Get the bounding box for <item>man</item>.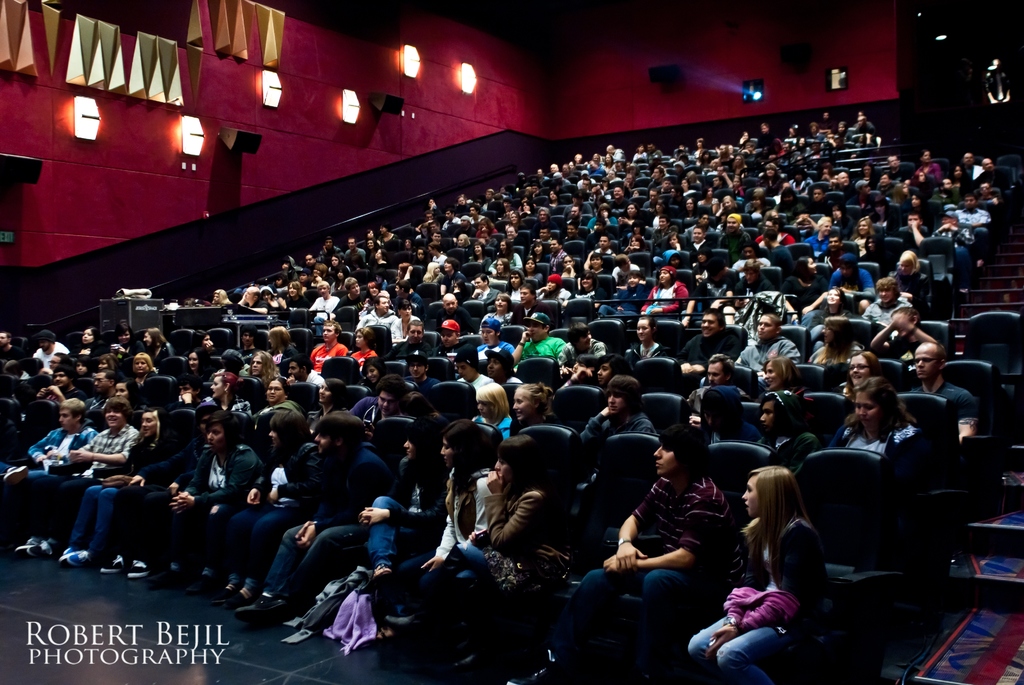
(x1=908, y1=342, x2=981, y2=440).
